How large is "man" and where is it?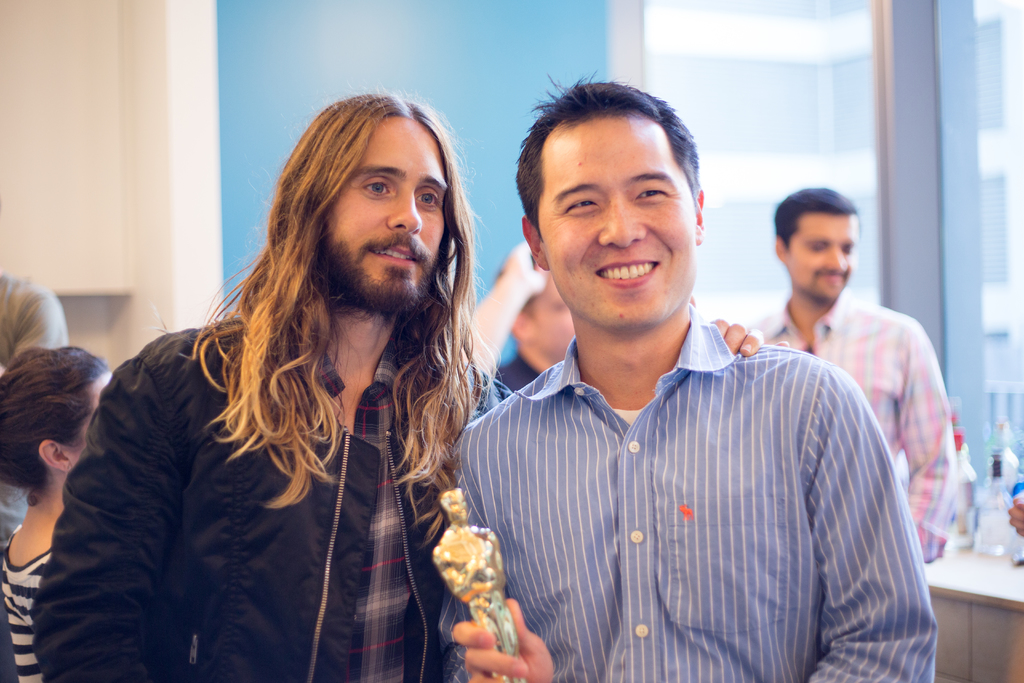
Bounding box: 441, 119, 923, 661.
